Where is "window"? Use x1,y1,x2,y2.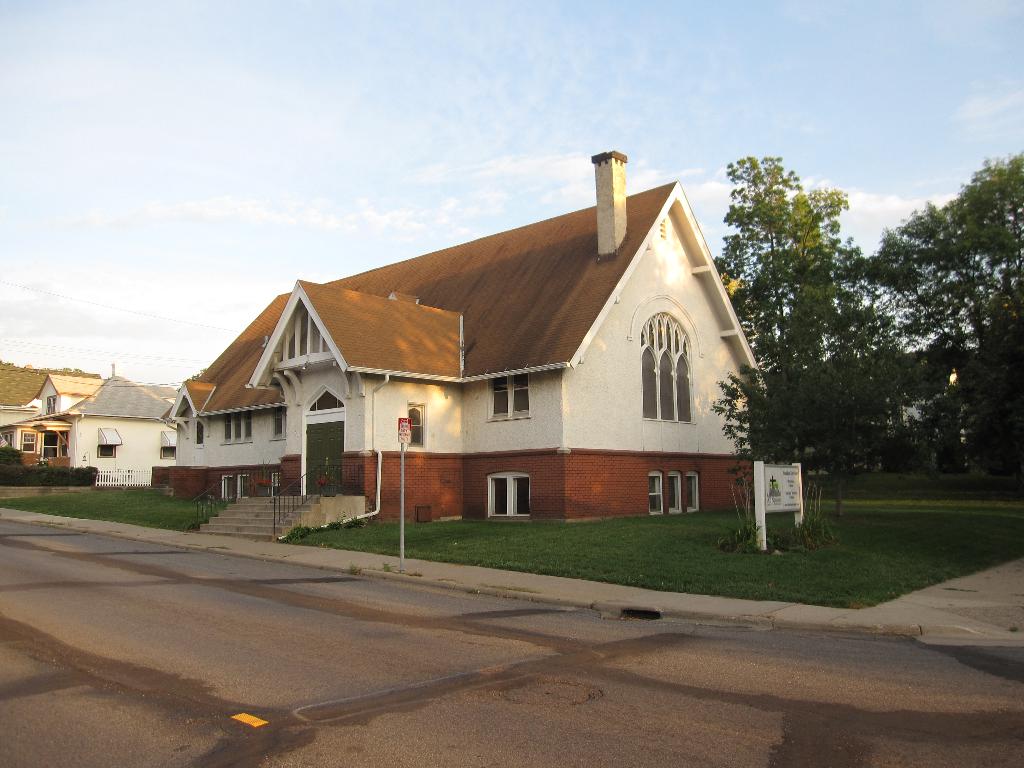
159,428,177,458.
